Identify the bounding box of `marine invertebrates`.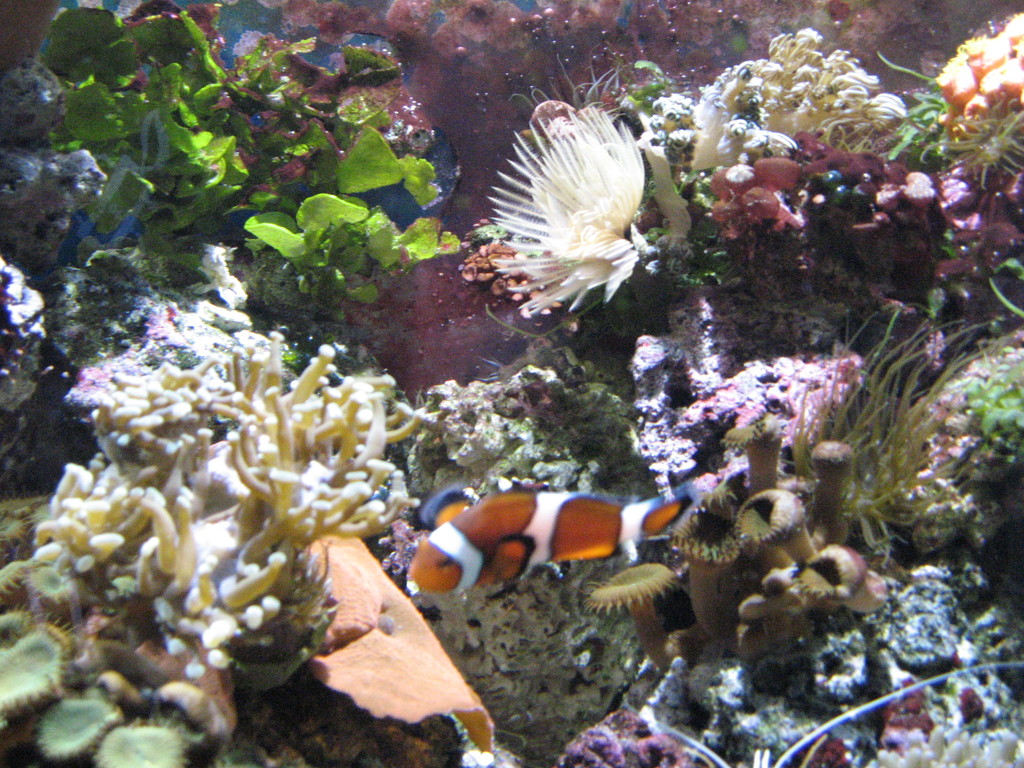
Rect(28, 315, 424, 701).
